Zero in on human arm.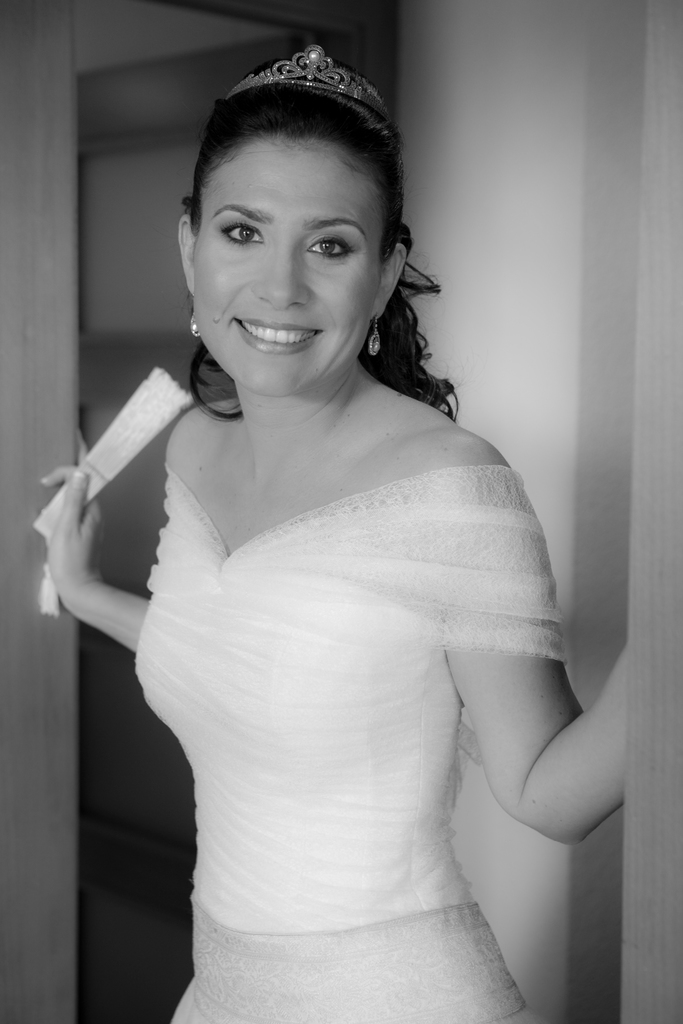
Zeroed in: 26,398,200,662.
